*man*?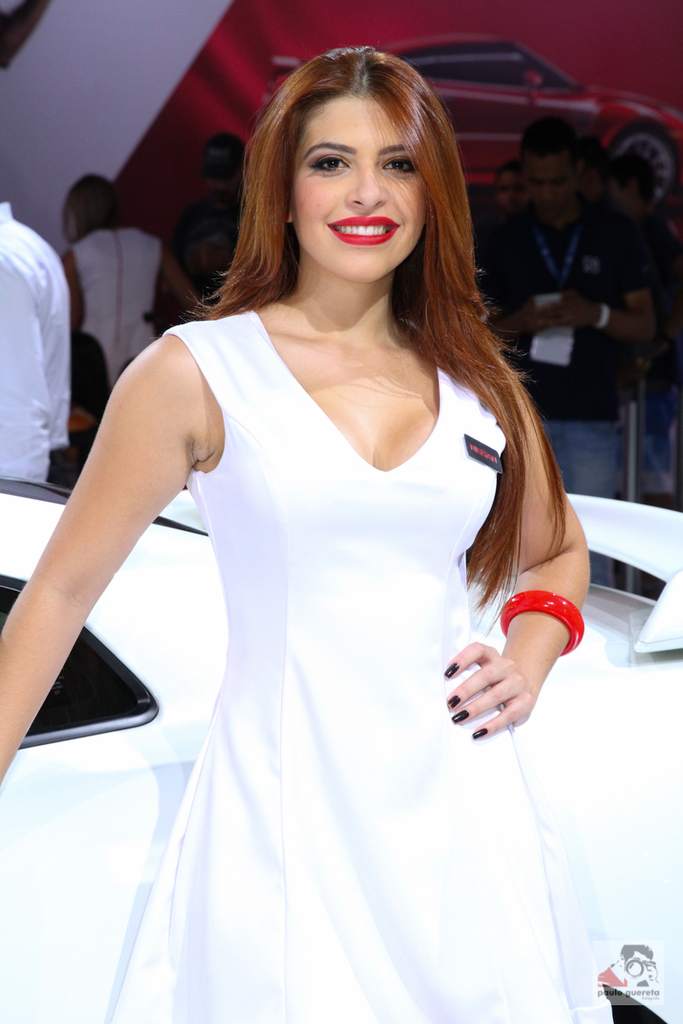
(left=160, top=129, right=253, bottom=315)
